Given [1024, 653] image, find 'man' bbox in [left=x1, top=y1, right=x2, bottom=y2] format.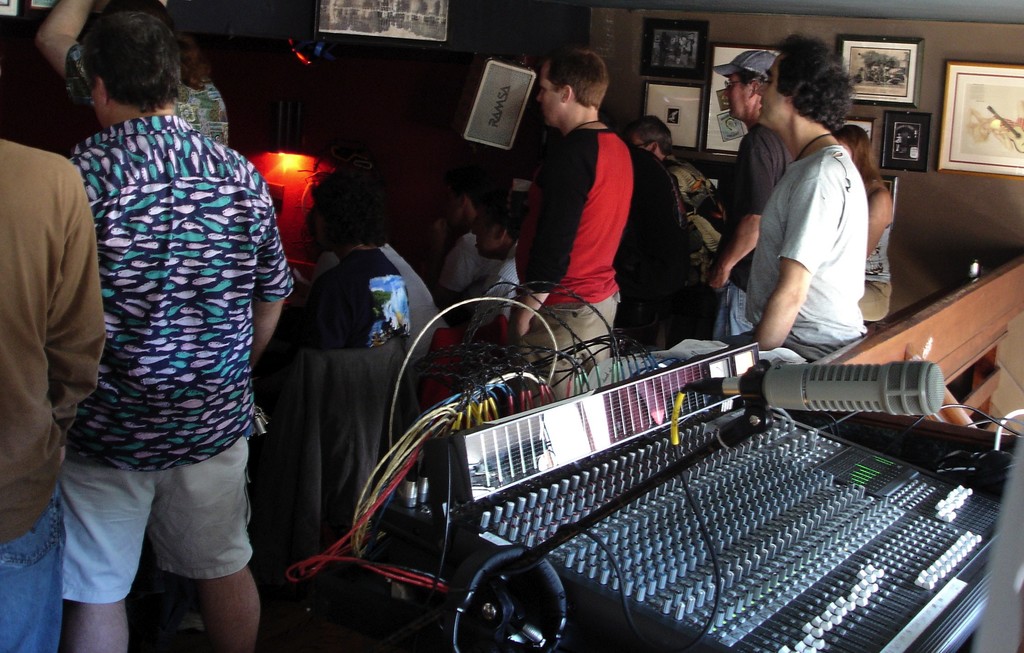
[left=508, top=49, right=690, bottom=352].
